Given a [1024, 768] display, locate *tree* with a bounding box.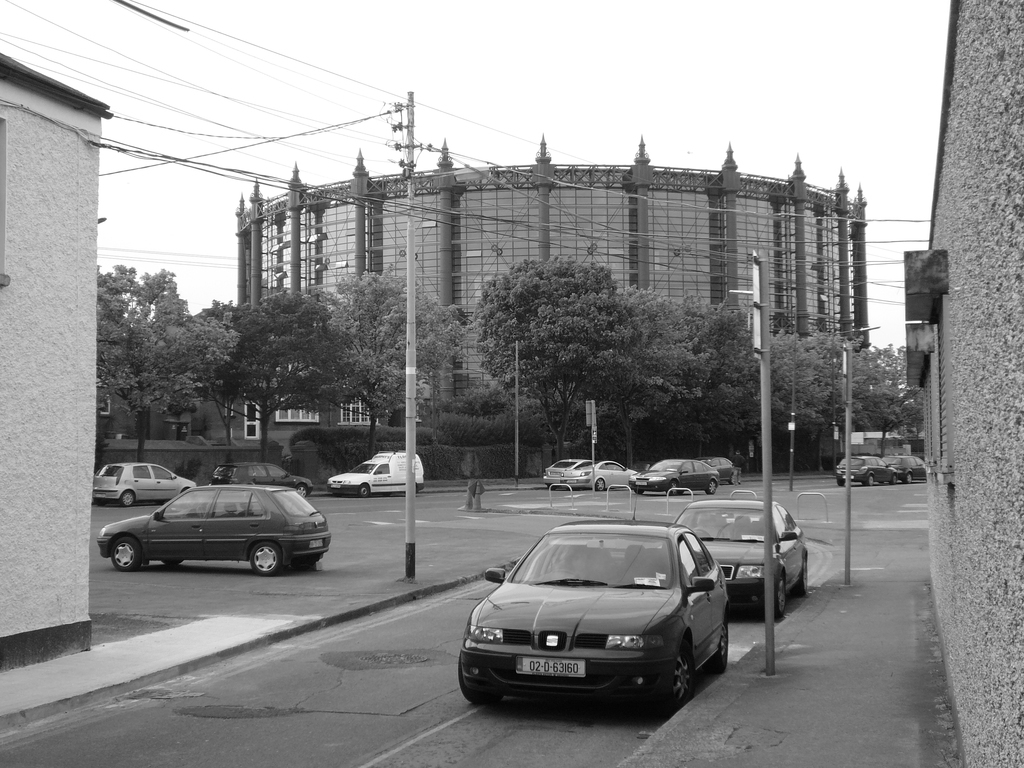
Located: (x1=92, y1=266, x2=237, y2=461).
